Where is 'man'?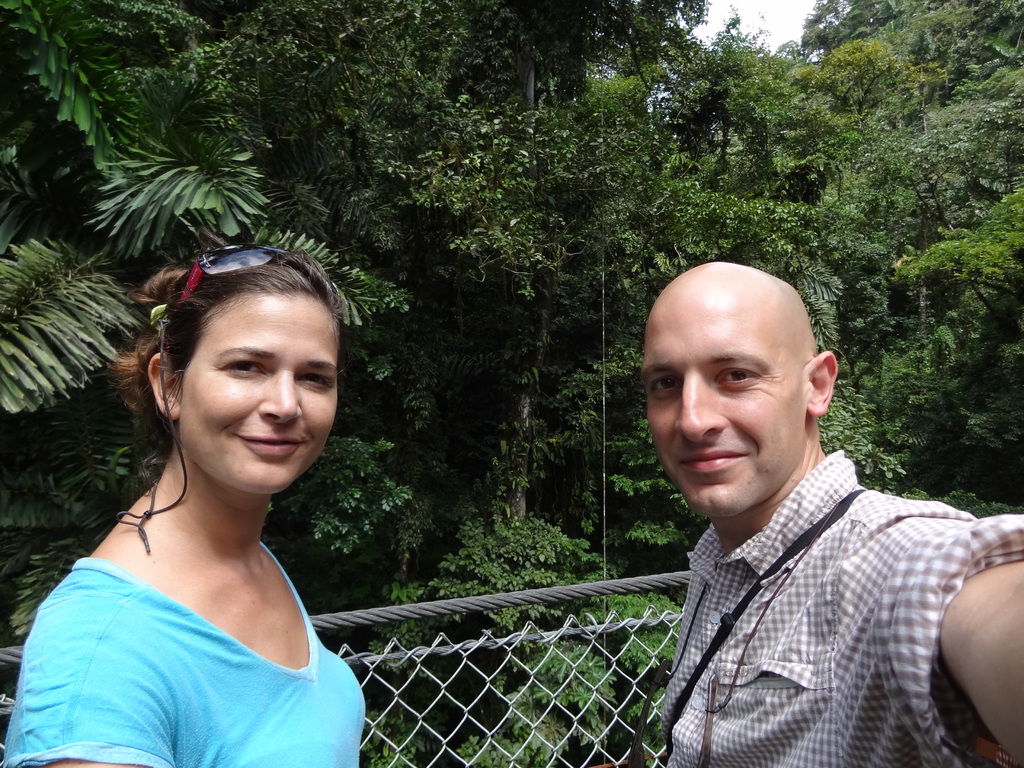
588,282,1023,761.
